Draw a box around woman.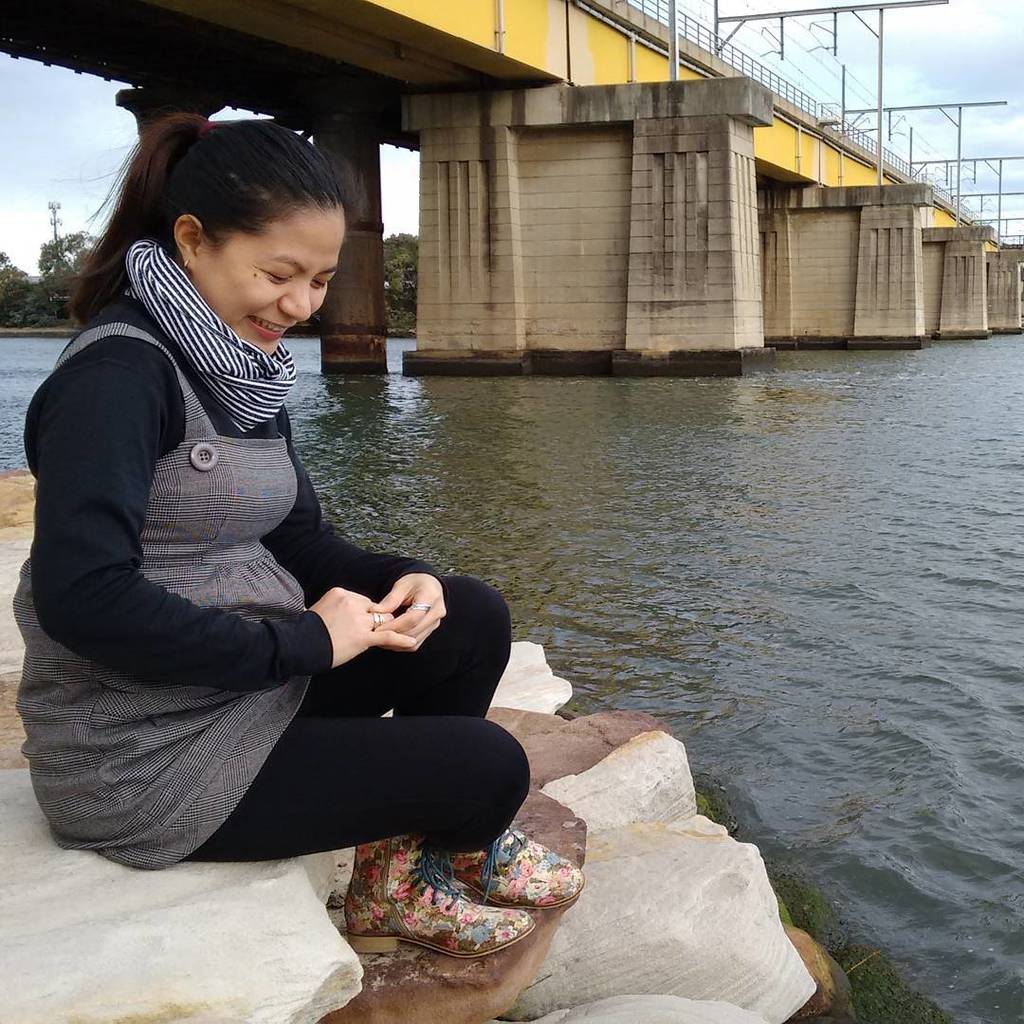
<box>36,72,439,953</box>.
